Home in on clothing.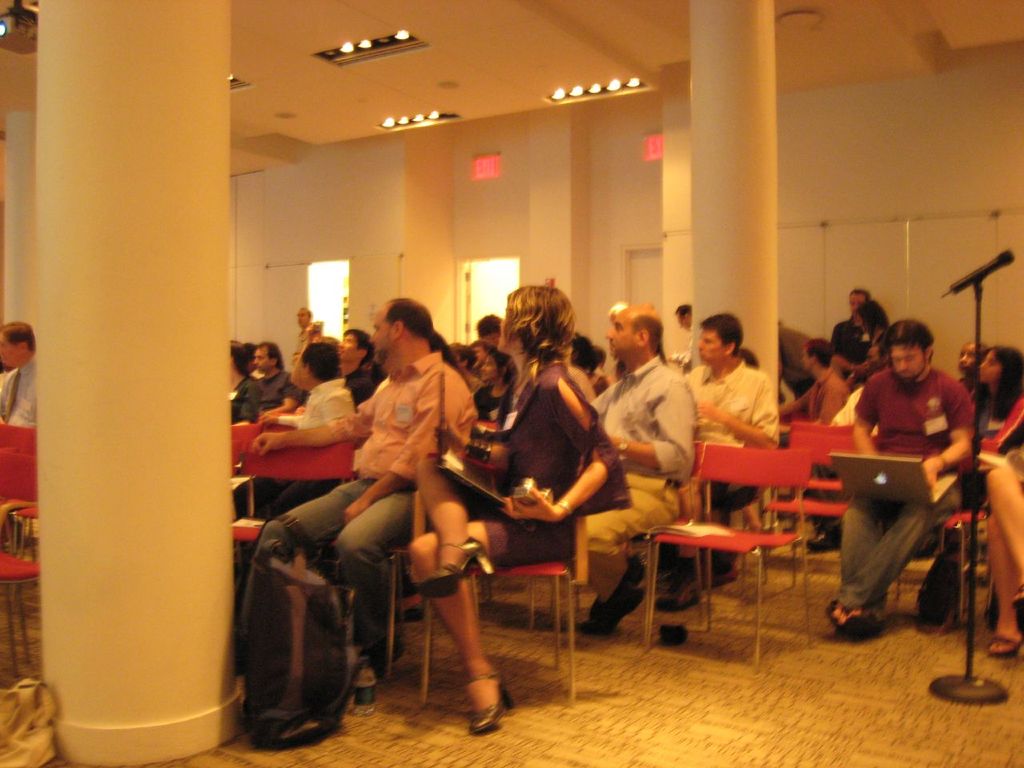
Homed in at detection(336, 360, 392, 404).
